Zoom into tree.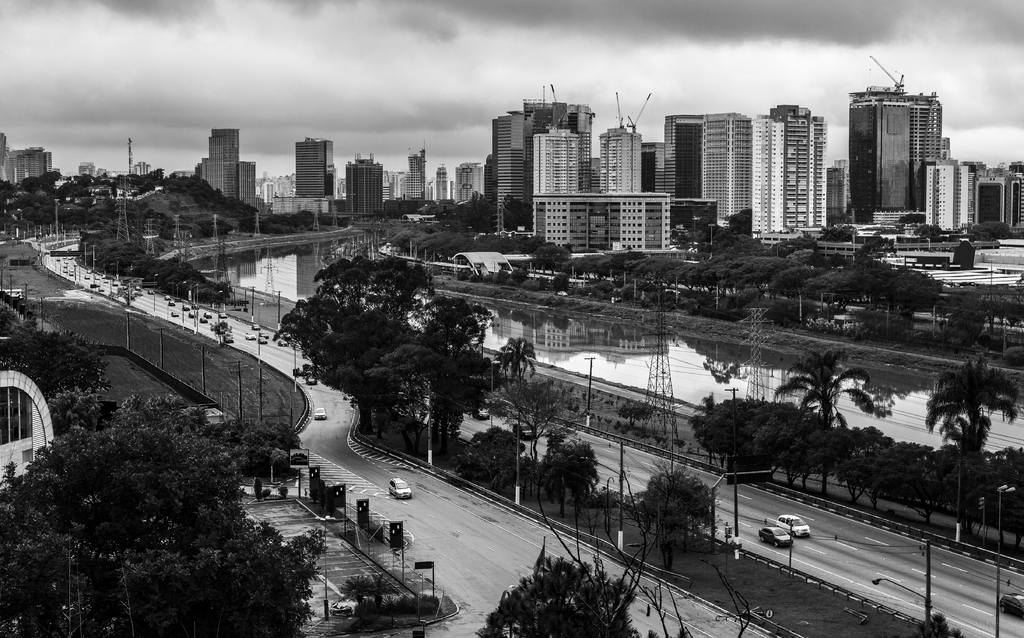
Zoom target: <bbox>540, 434, 598, 513</bbox>.
